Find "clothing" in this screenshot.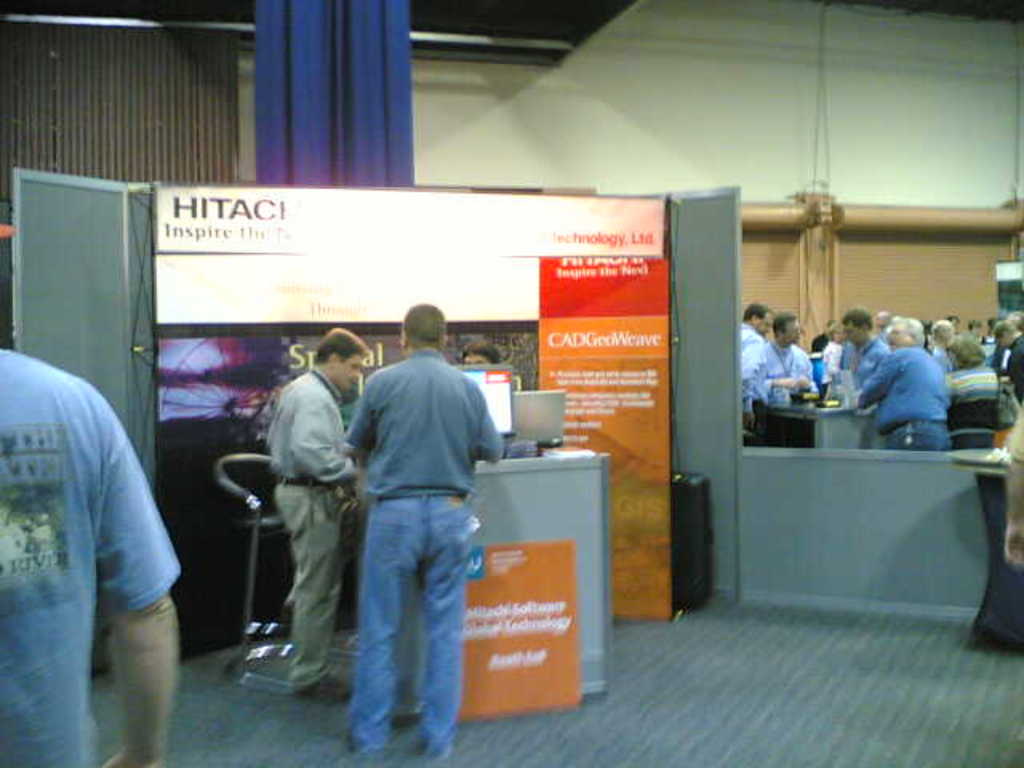
The bounding box for "clothing" is x1=1000 y1=336 x2=1022 y2=408.
